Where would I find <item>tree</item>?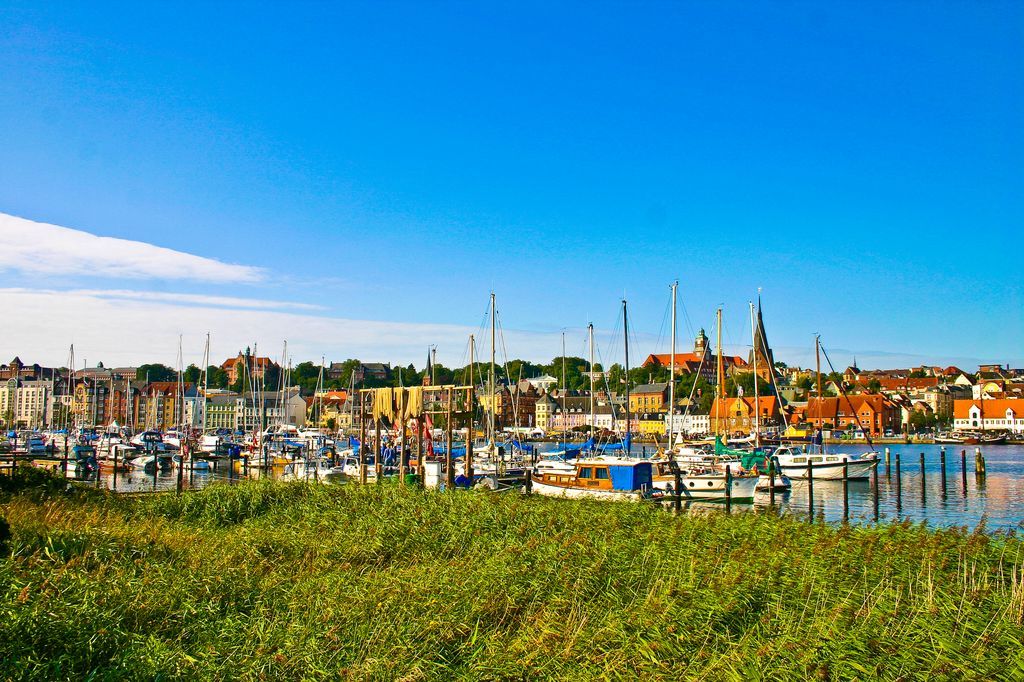
At 829, 369, 845, 382.
